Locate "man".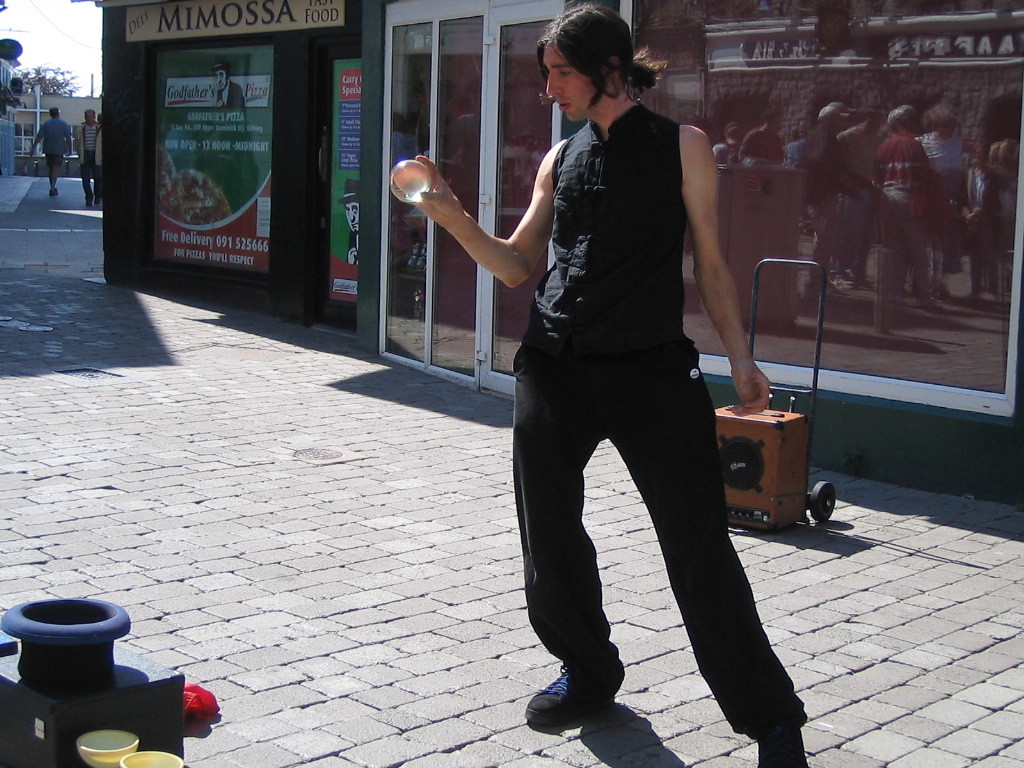
Bounding box: region(30, 105, 71, 194).
